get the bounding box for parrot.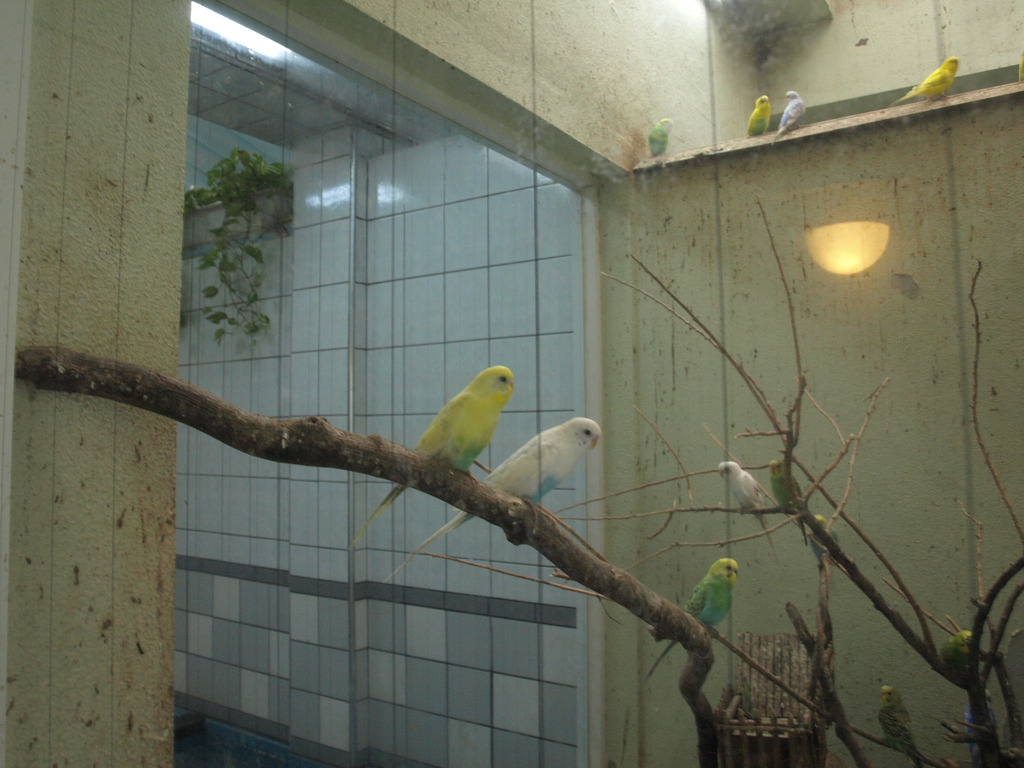
808,516,841,572.
